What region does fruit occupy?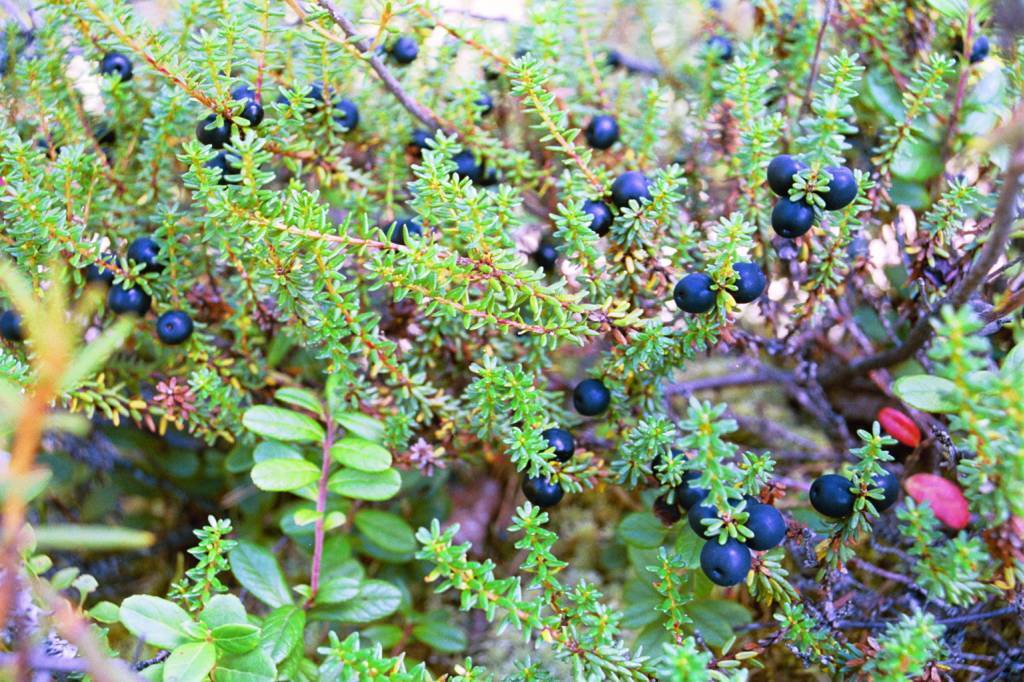
[964,32,996,64].
